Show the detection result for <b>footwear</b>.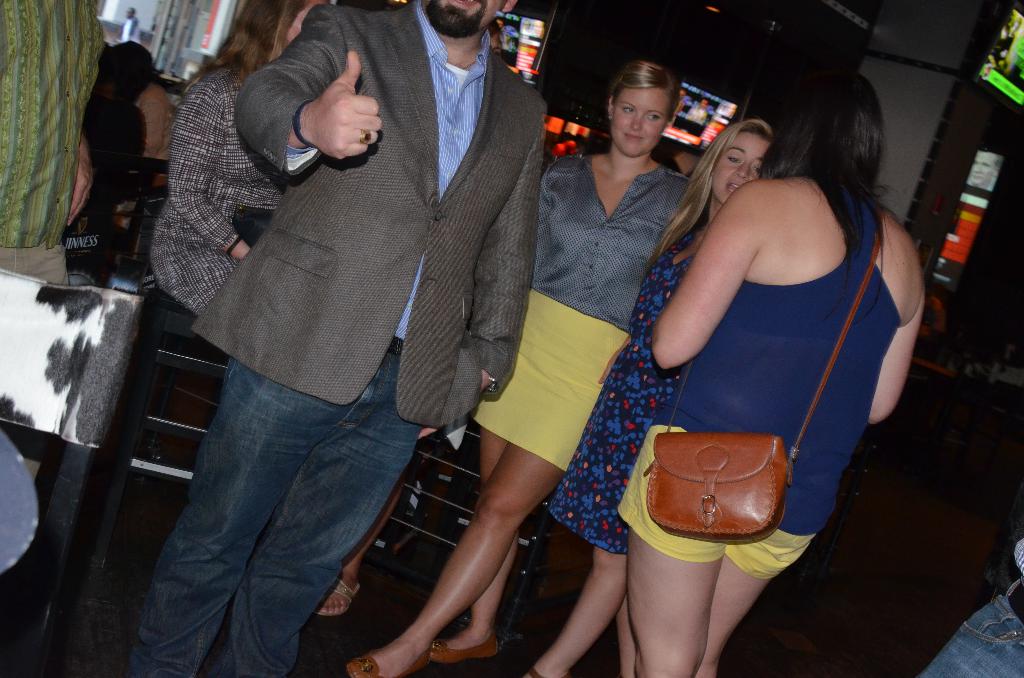
locate(347, 640, 431, 677).
